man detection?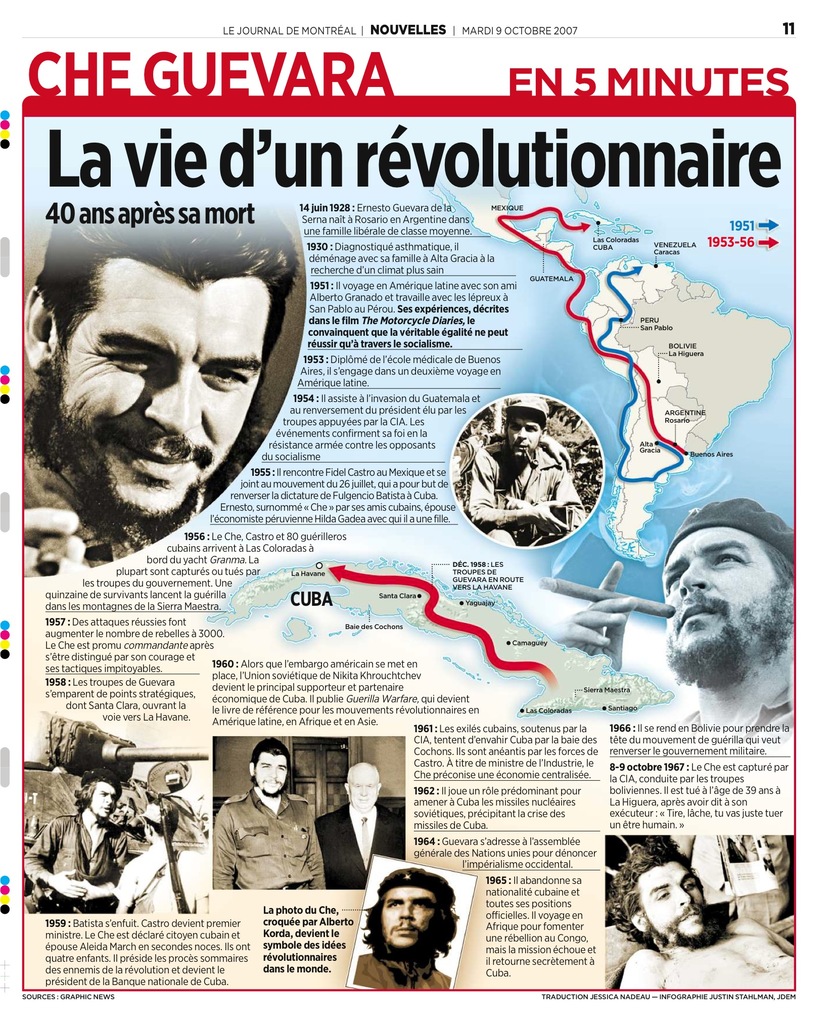
locate(317, 760, 420, 891)
